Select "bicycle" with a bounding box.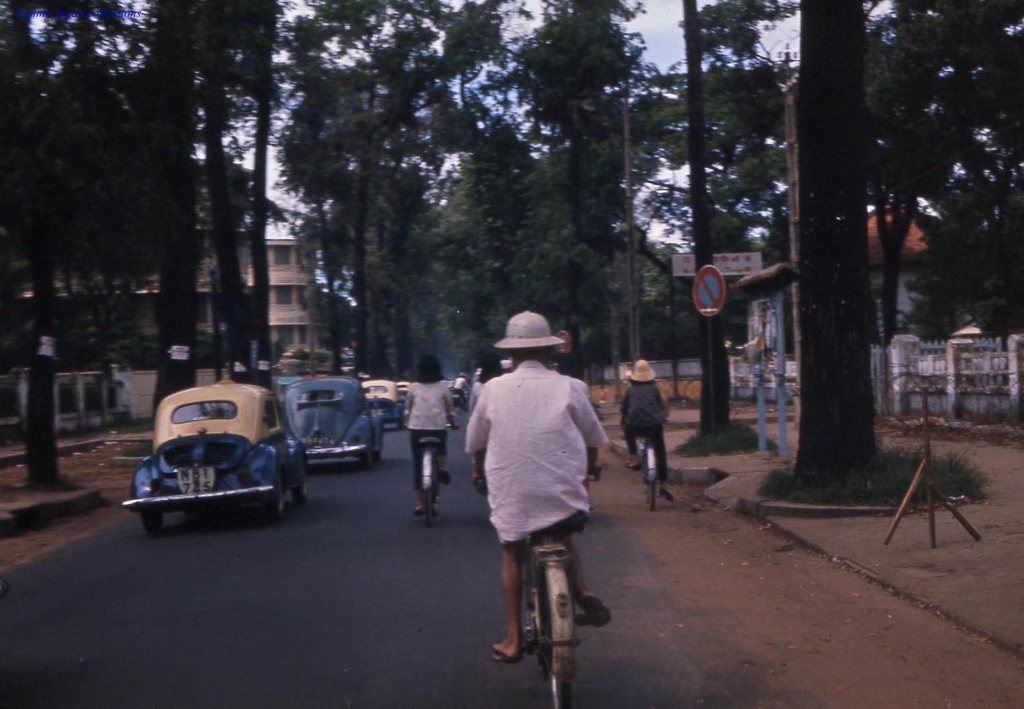
(left=412, top=420, right=461, bottom=527).
